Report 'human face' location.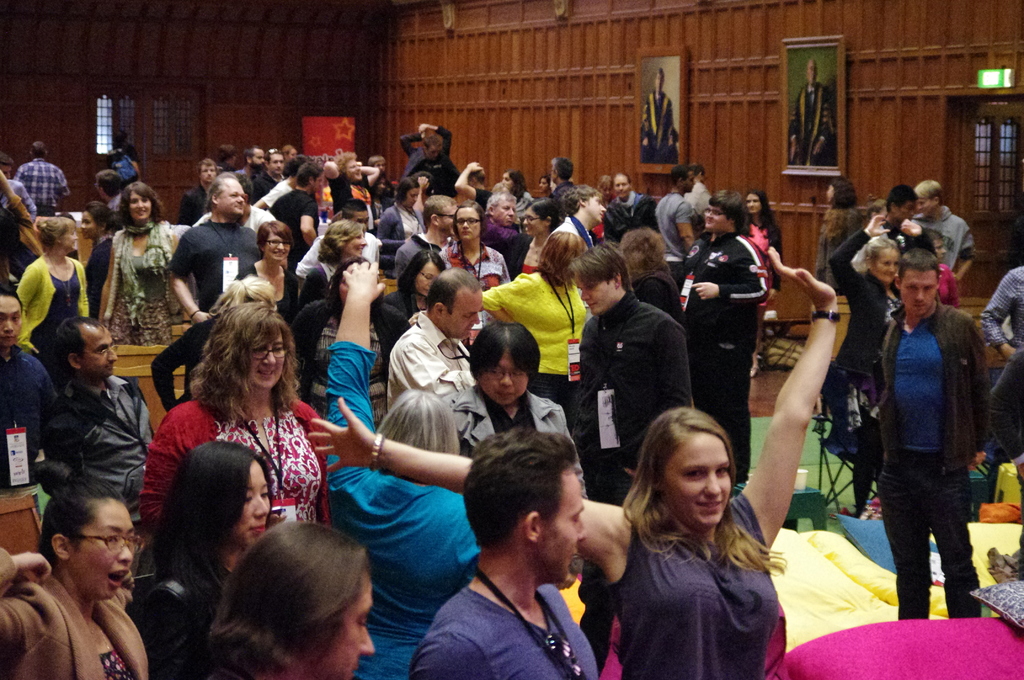
Report: 269,152,283,170.
